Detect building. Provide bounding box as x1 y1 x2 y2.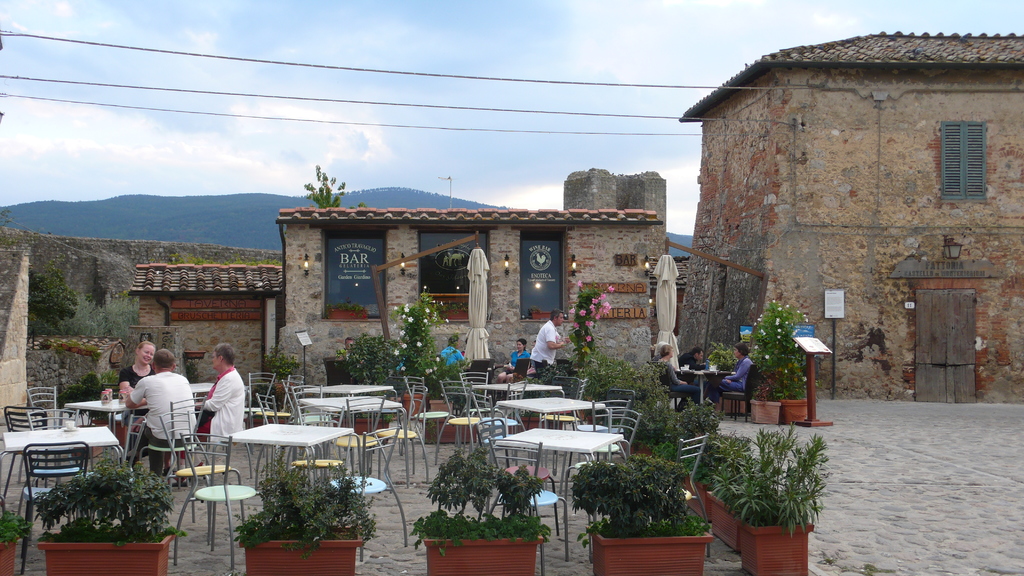
674 19 1020 401.
